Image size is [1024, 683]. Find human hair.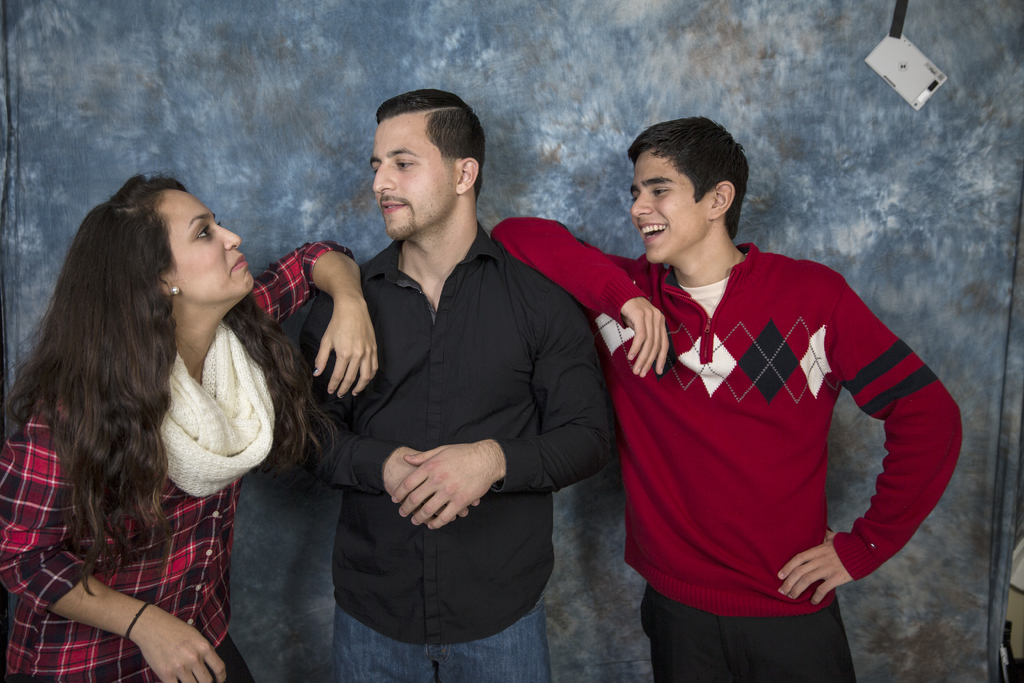
627, 113, 751, 238.
